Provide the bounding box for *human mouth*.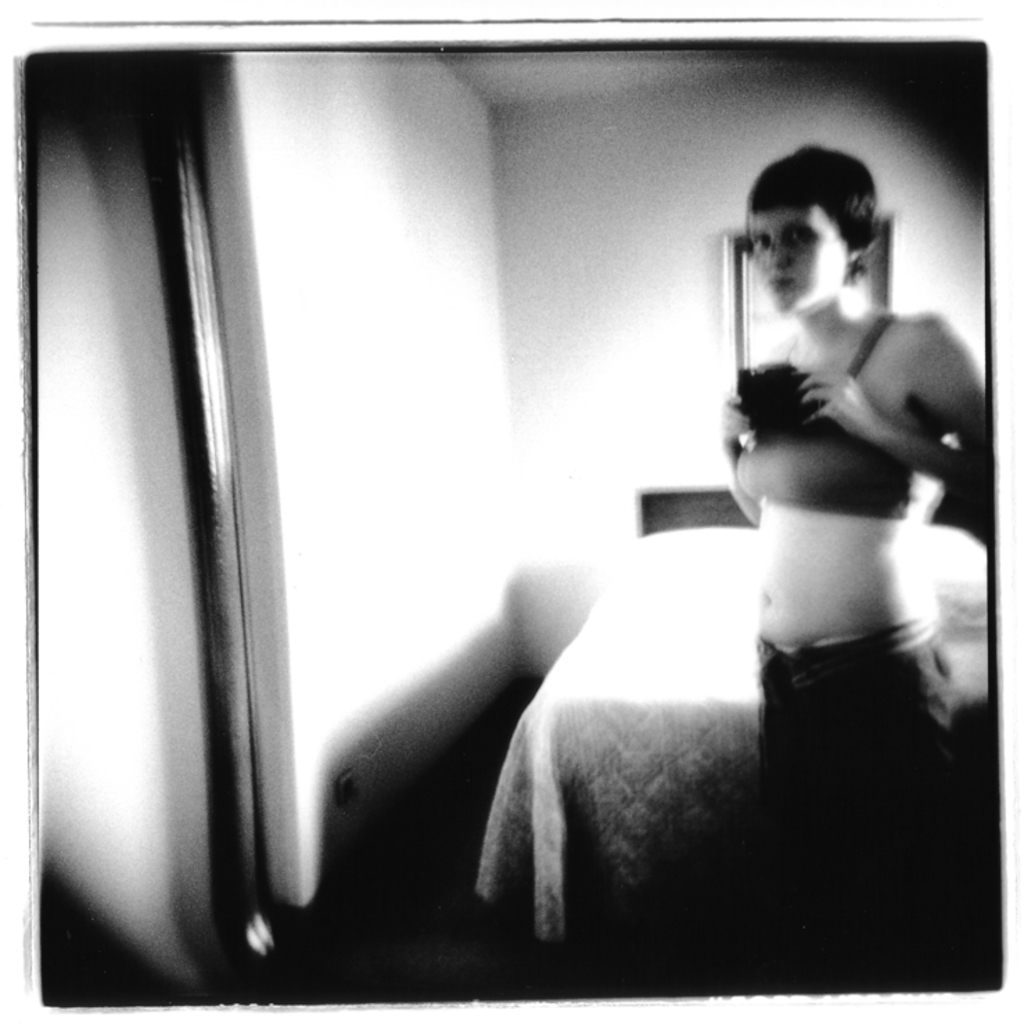
locate(763, 267, 804, 297).
